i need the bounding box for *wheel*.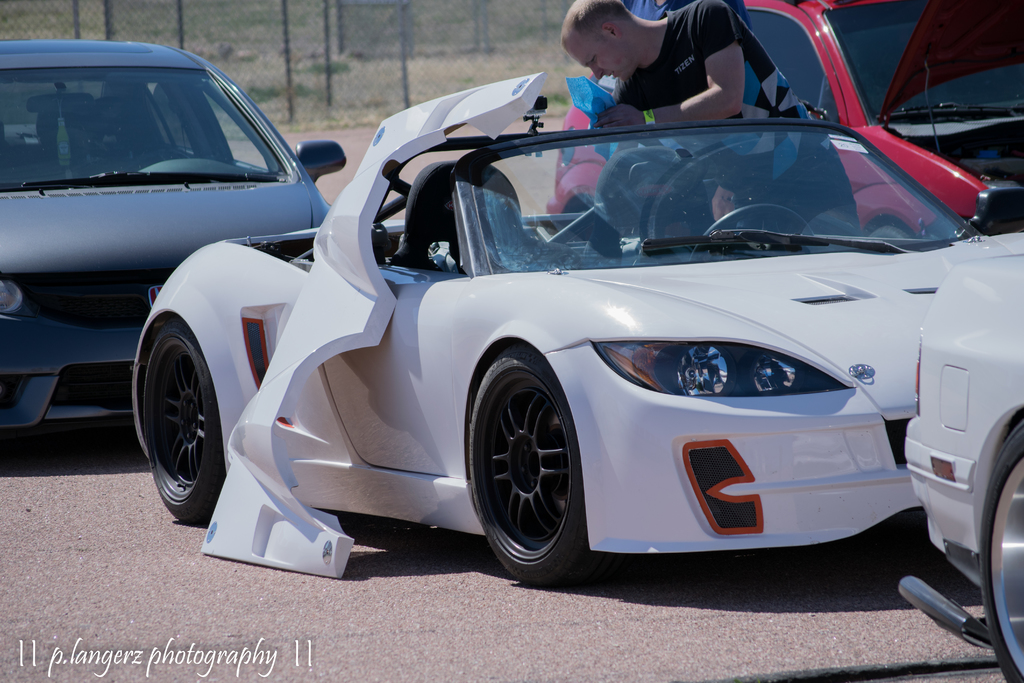
Here it is: <region>139, 318, 221, 517</region>.
